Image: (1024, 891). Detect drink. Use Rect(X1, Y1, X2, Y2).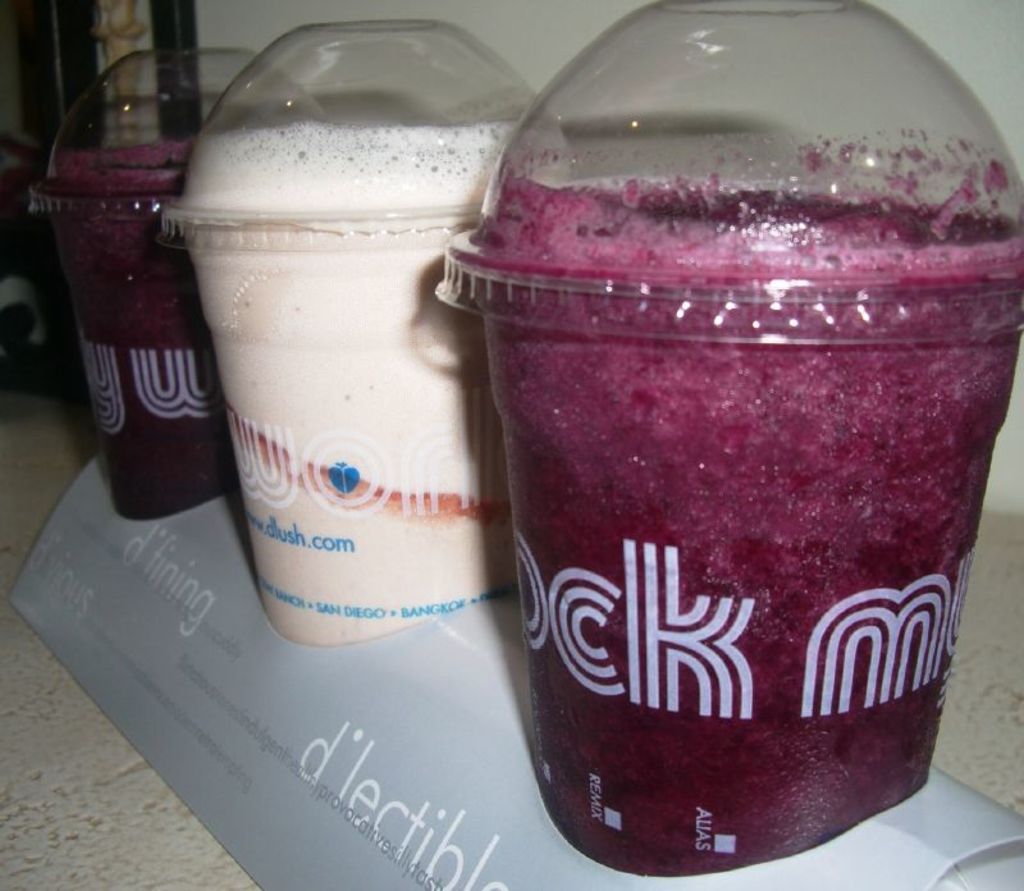
Rect(28, 129, 239, 521).
